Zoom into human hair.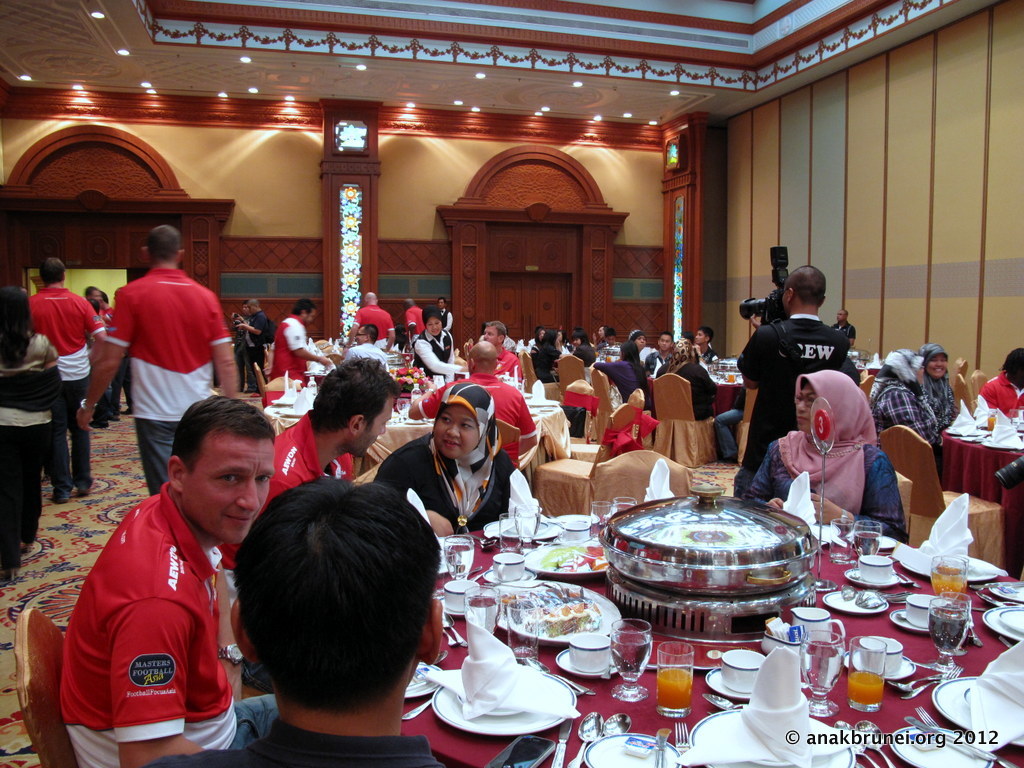
Zoom target: {"left": 439, "top": 296, "right": 446, "bottom": 307}.
